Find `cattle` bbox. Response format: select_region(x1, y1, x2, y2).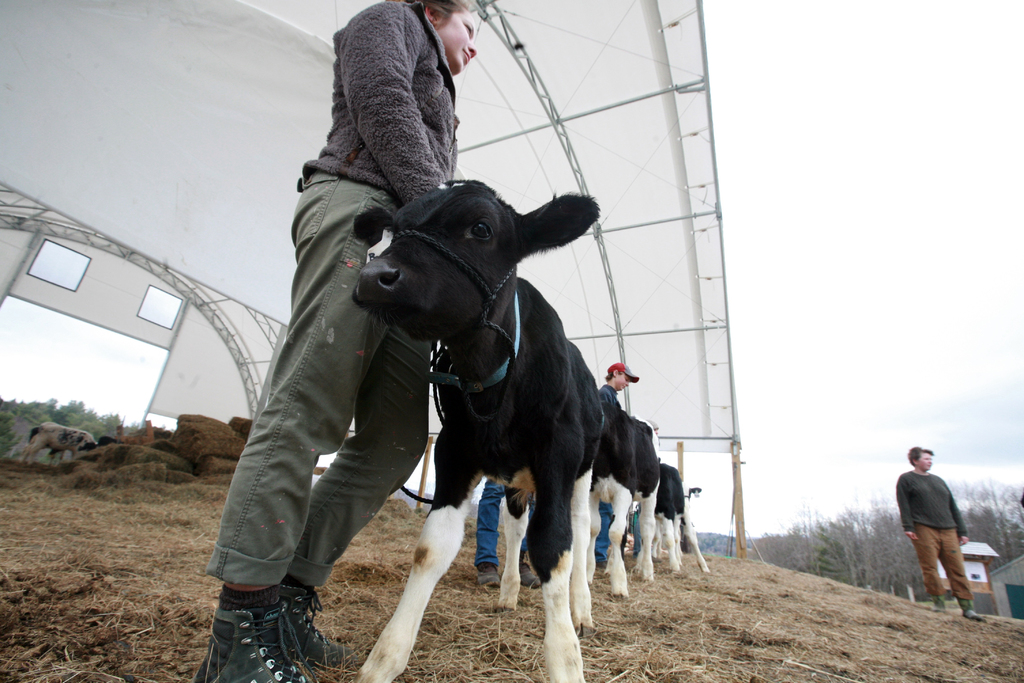
select_region(631, 458, 696, 573).
